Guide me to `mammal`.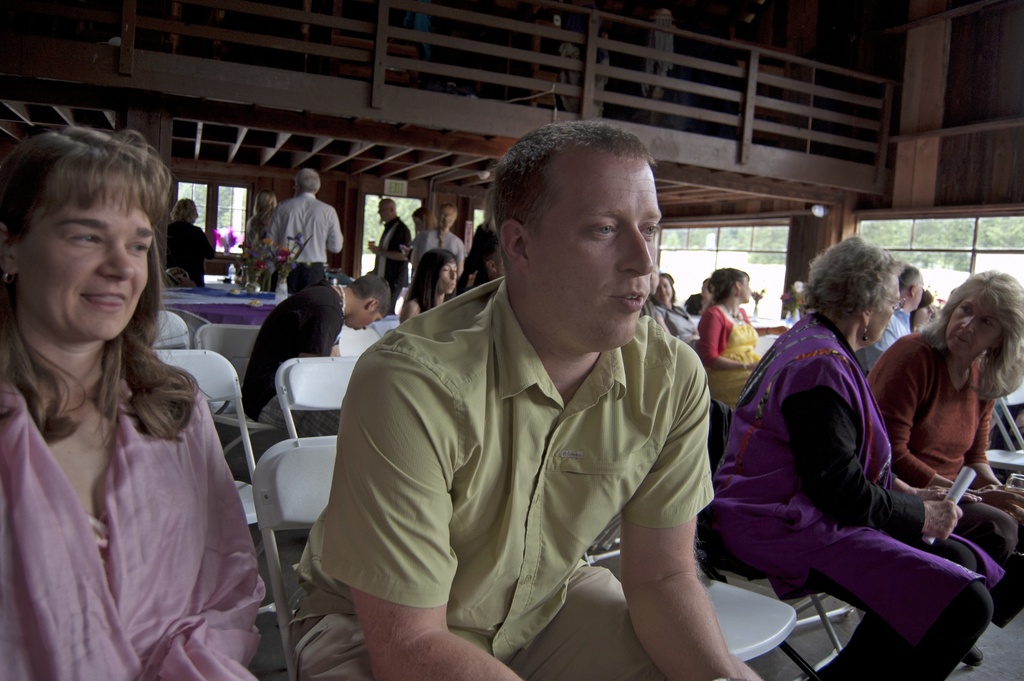
Guidance: <region>412, 206, 428, 235</region>.
